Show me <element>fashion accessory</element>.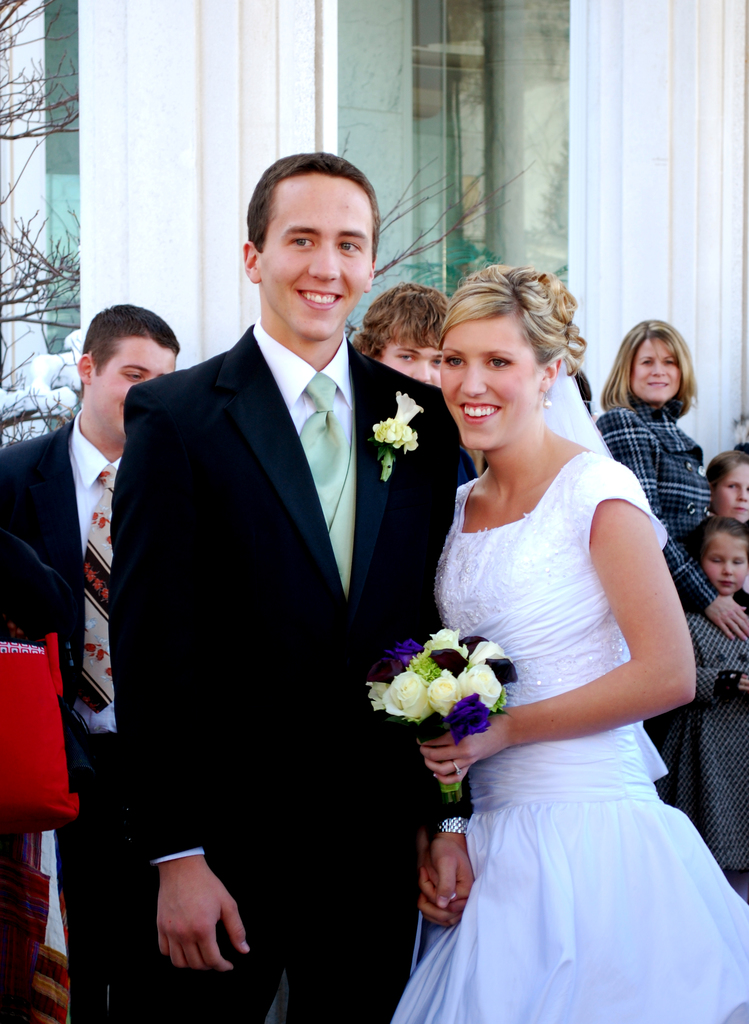
<element>fashion accessory</element> is here: (left=451, top=758, right=463, bottom=777).
